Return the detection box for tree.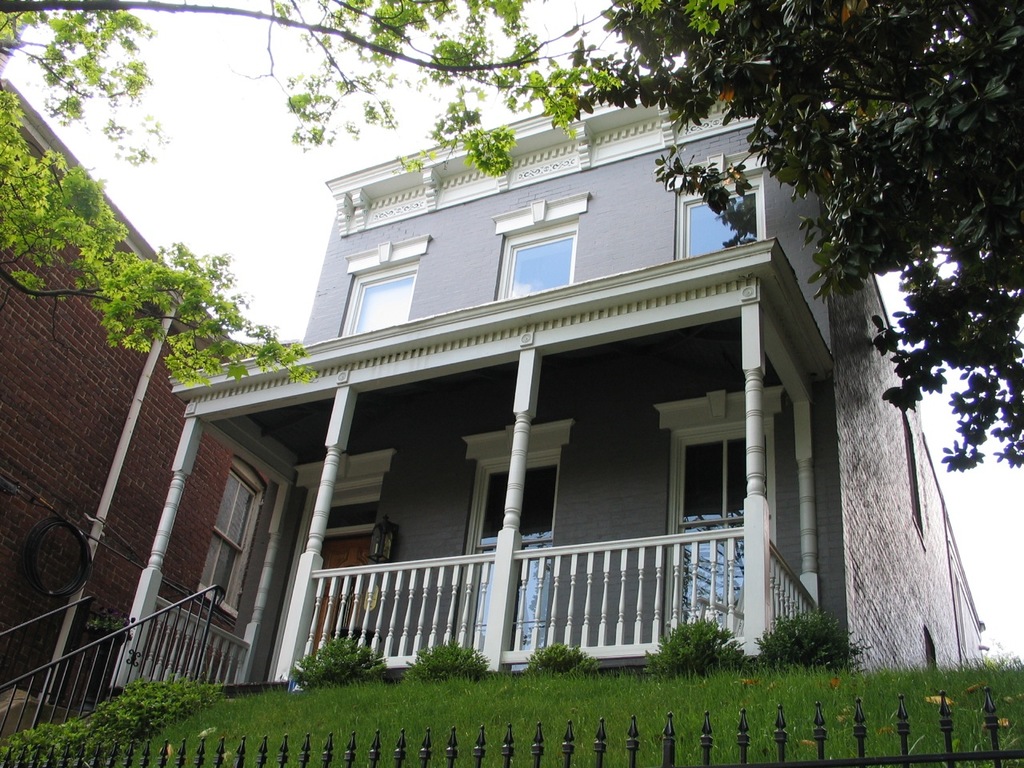
(614,0,1023,471).
